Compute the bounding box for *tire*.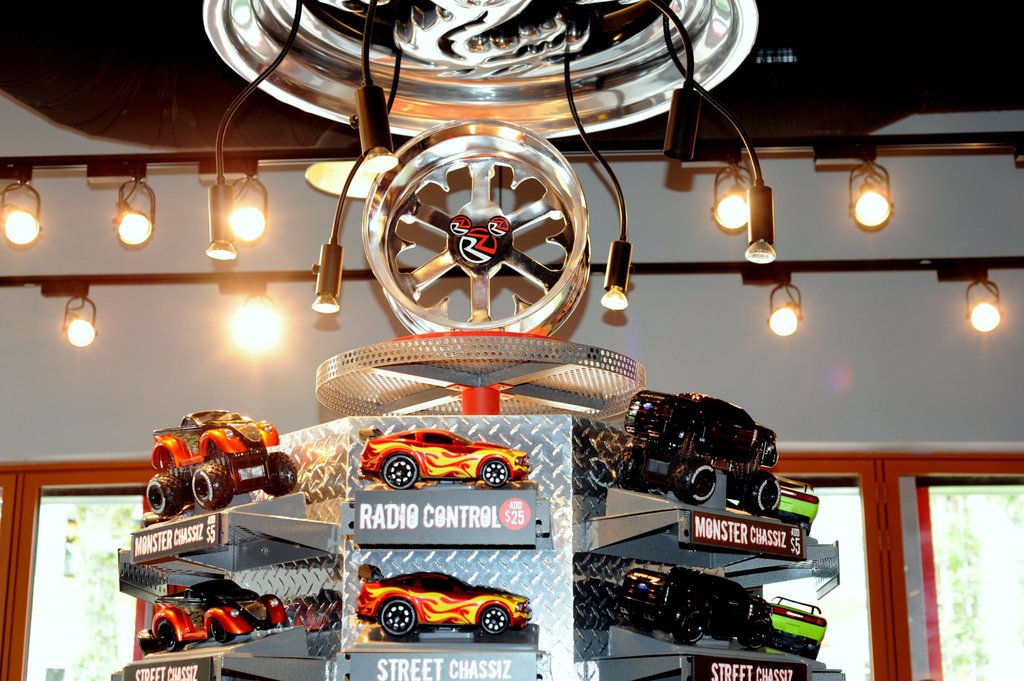
region(618, 447, 646, 491).
